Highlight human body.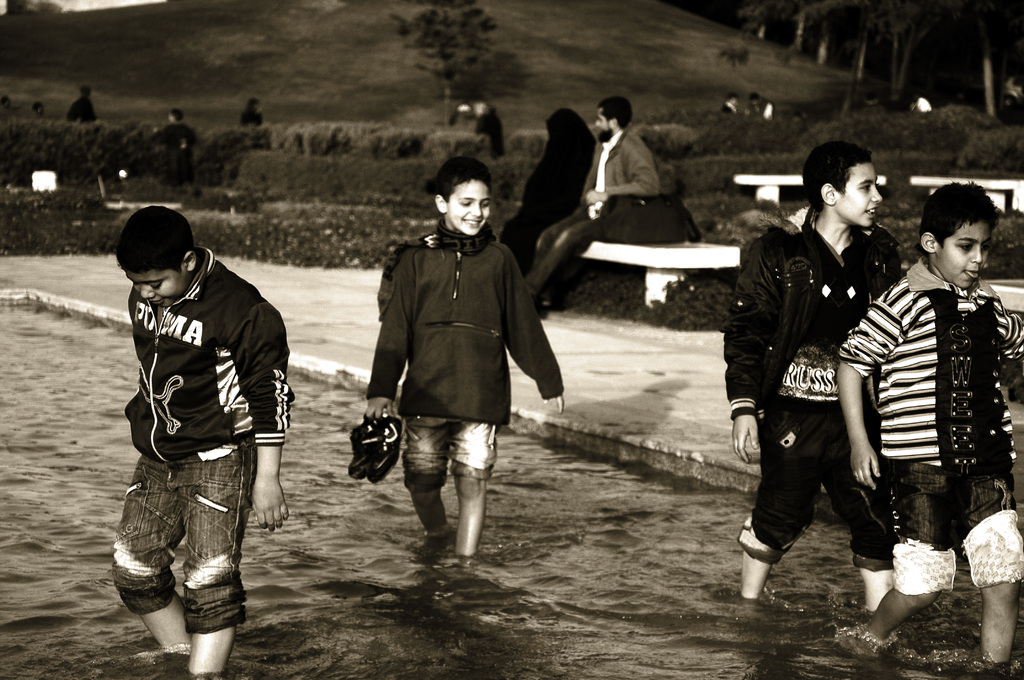
Highlighted region: (x1=500, y1=129, x2=595, y2=271).
